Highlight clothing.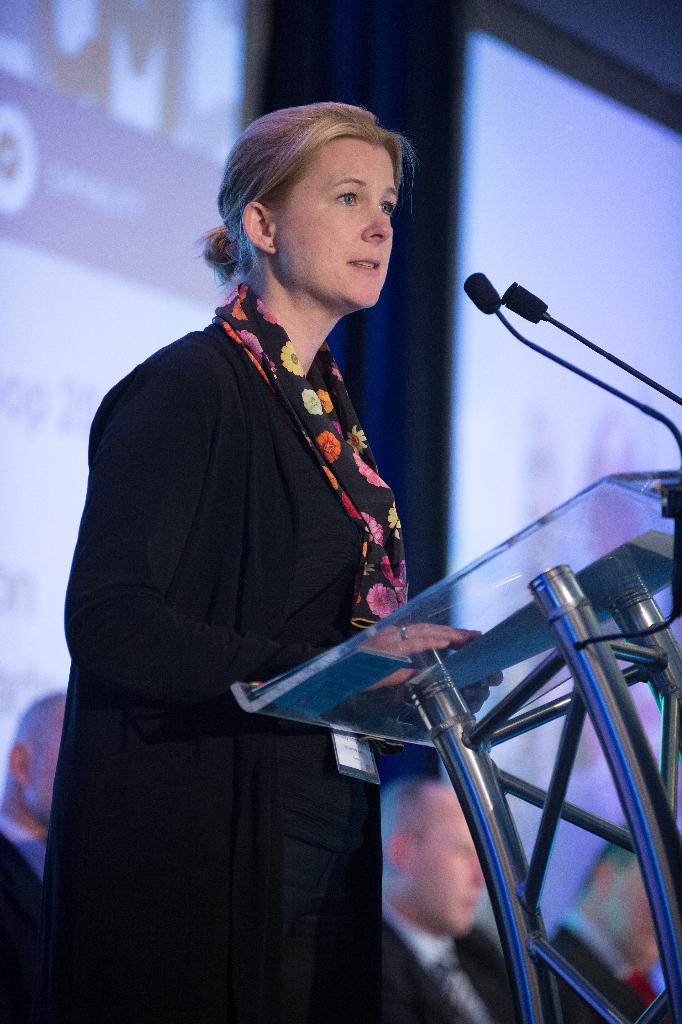
Highlighted region: [x1=379, y1=903, x2=524, y2=1023].
